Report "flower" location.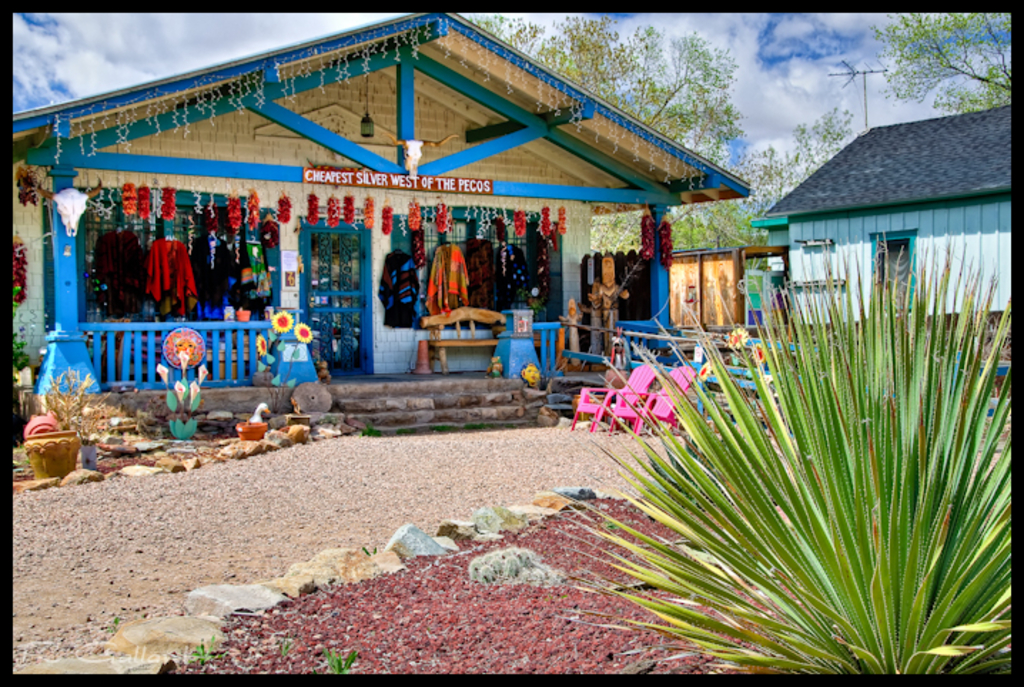
Report: 174, 381, 185, 410.
